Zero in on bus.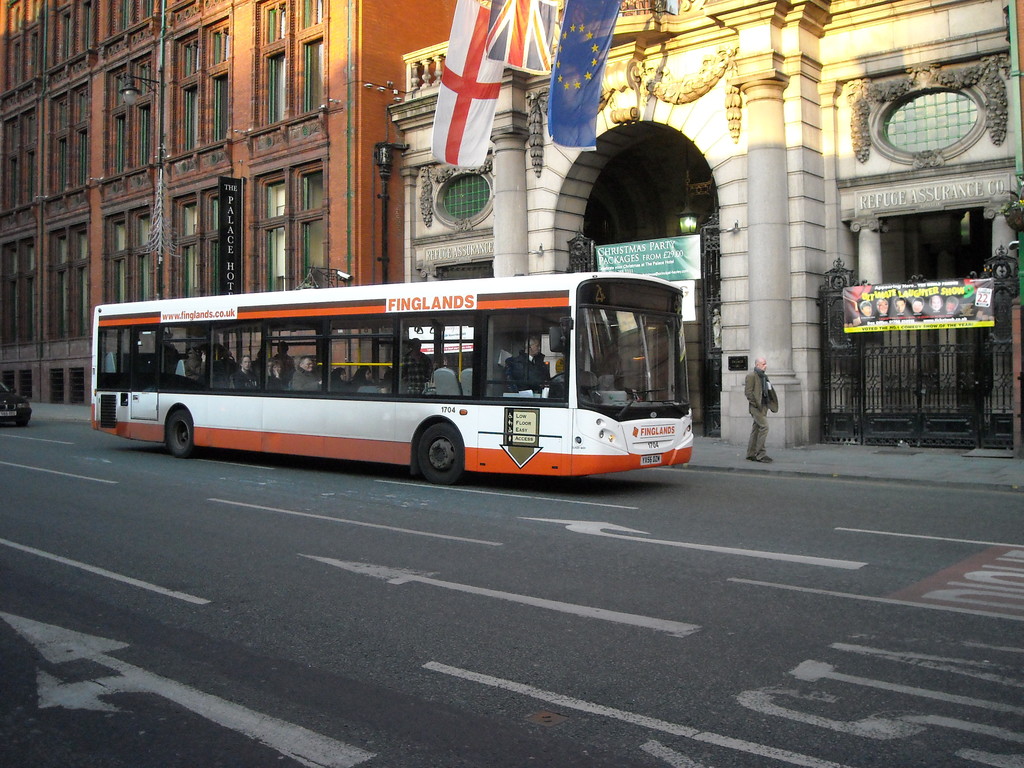
Zeroed in: {"x1": 89, "y1": 271, "x2": 692, "y2": 486}.
